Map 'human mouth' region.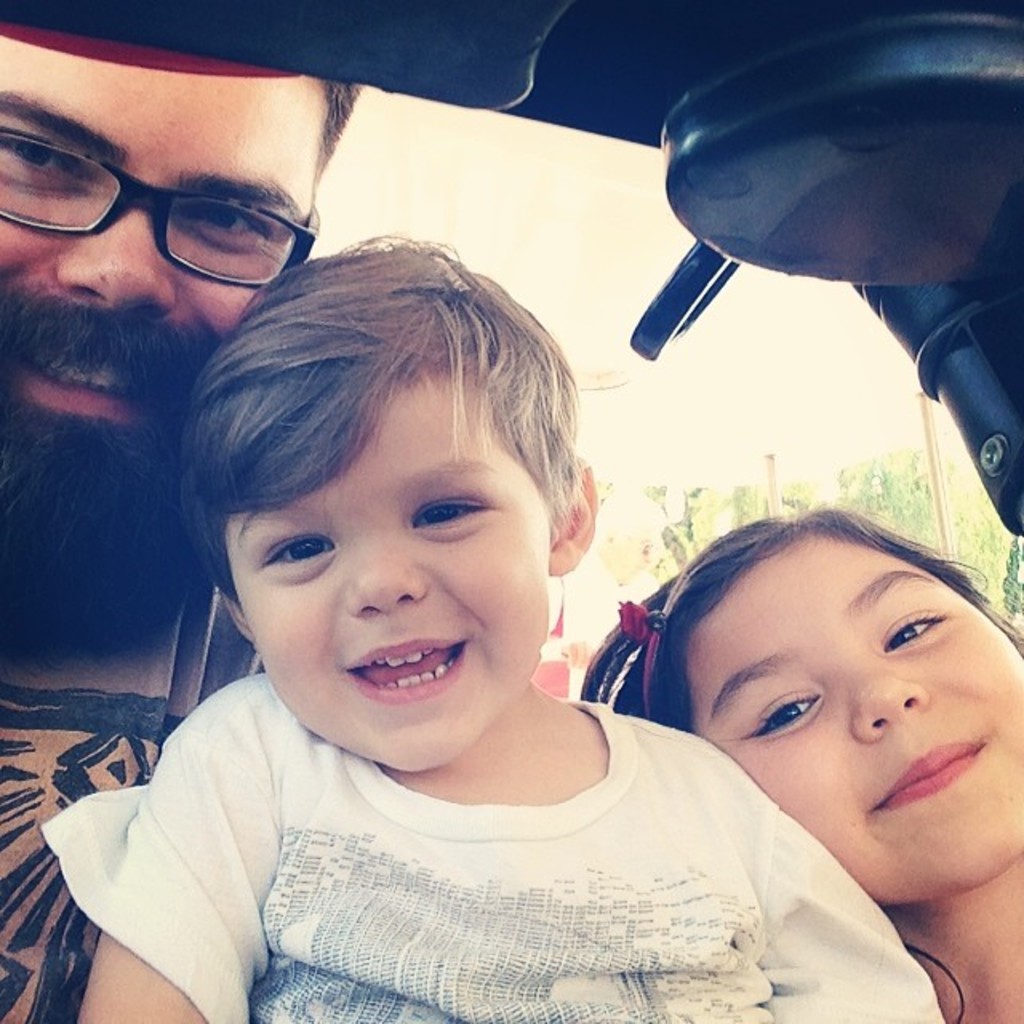
Mapped to (left=3, top=315, right=155, bottom=426).
